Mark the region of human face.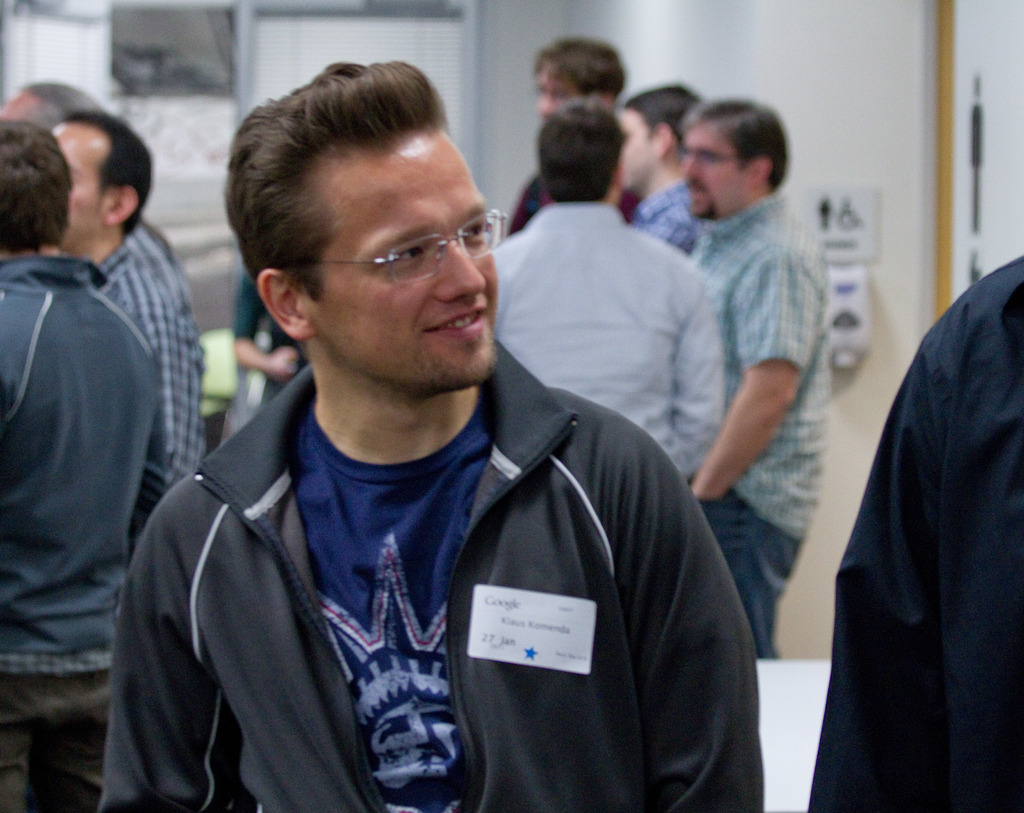
Region: {"x1": 617, "y1": 106, "x2": 655, "y2": 188}.
